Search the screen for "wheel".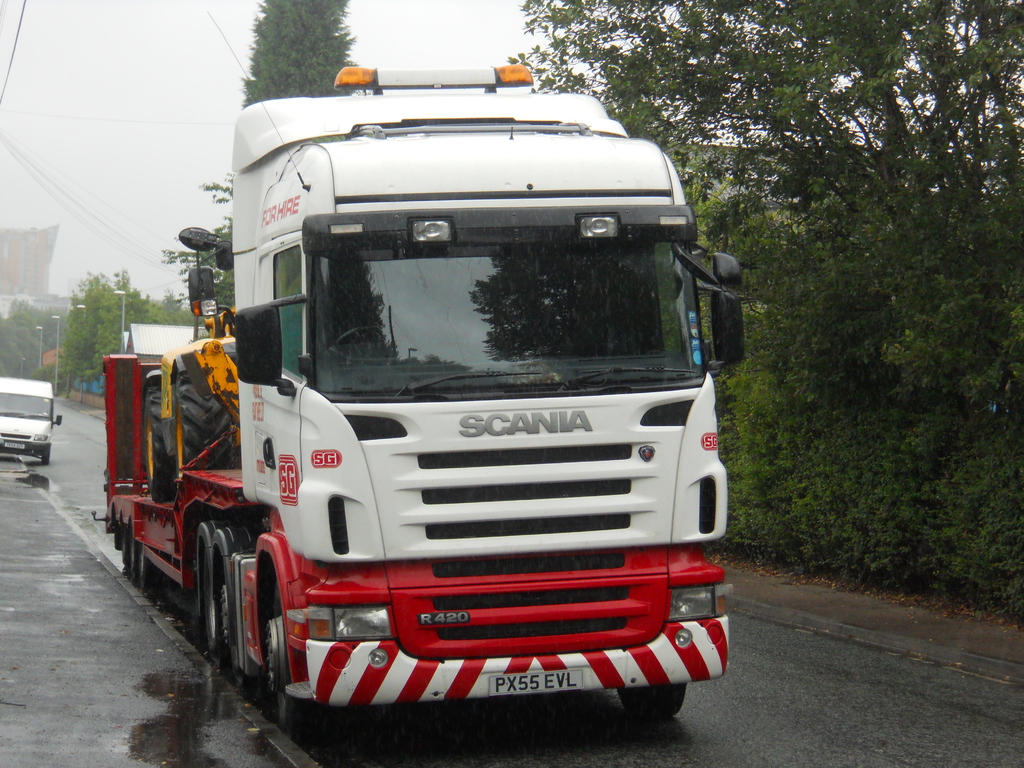
Found at 121:524:133:574.
